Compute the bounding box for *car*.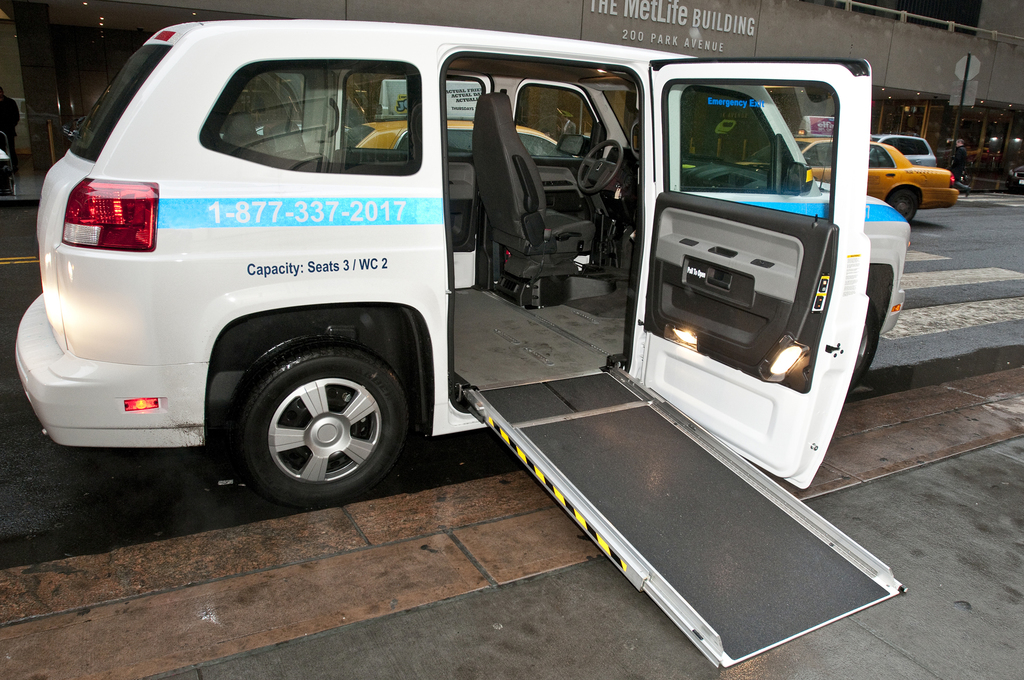
x1=865 y1=128 x2=941 y2=165.
